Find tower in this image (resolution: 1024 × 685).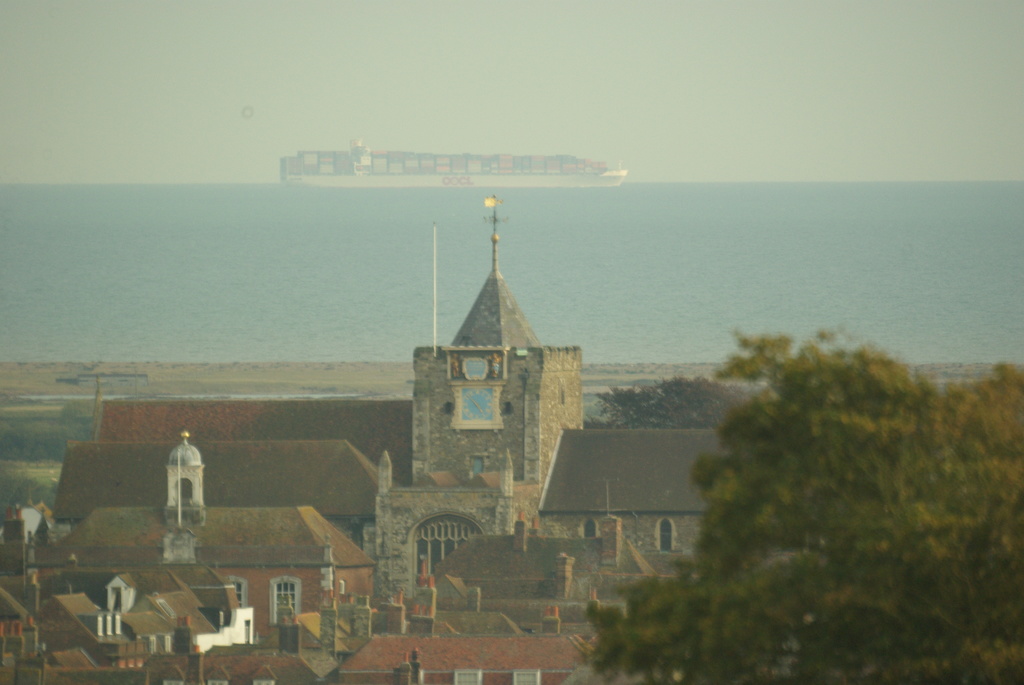
<box>154,432,220,528</box>.
